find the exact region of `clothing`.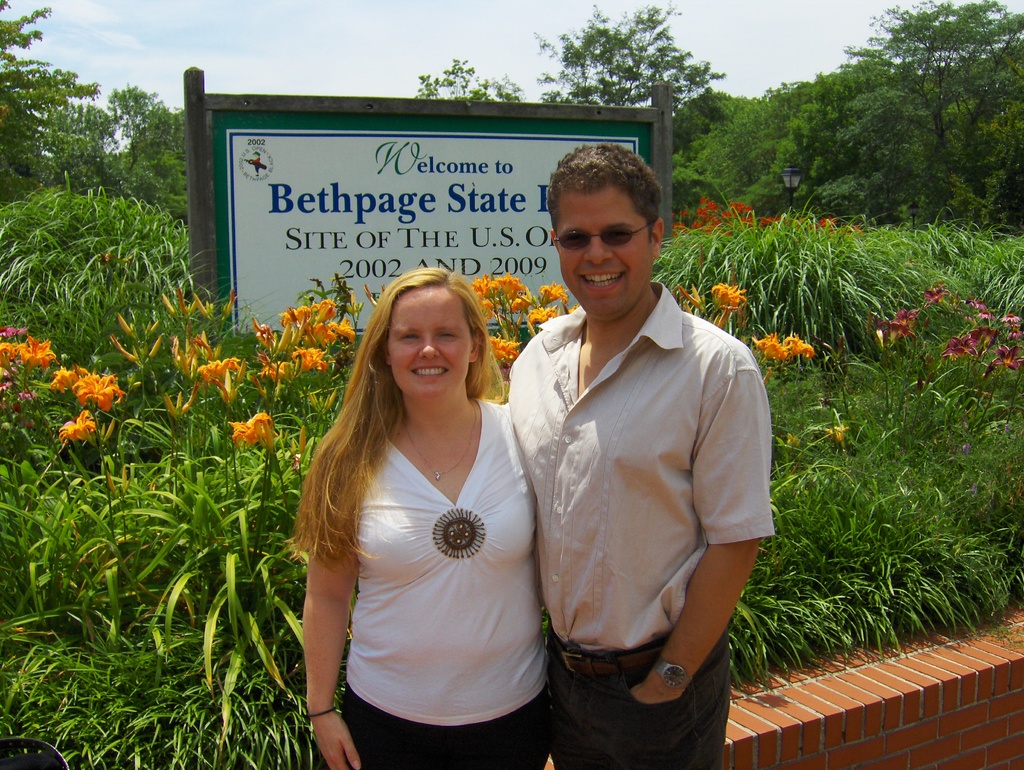
Exact region: [left=335, top=389, right=553, bottom=769].
